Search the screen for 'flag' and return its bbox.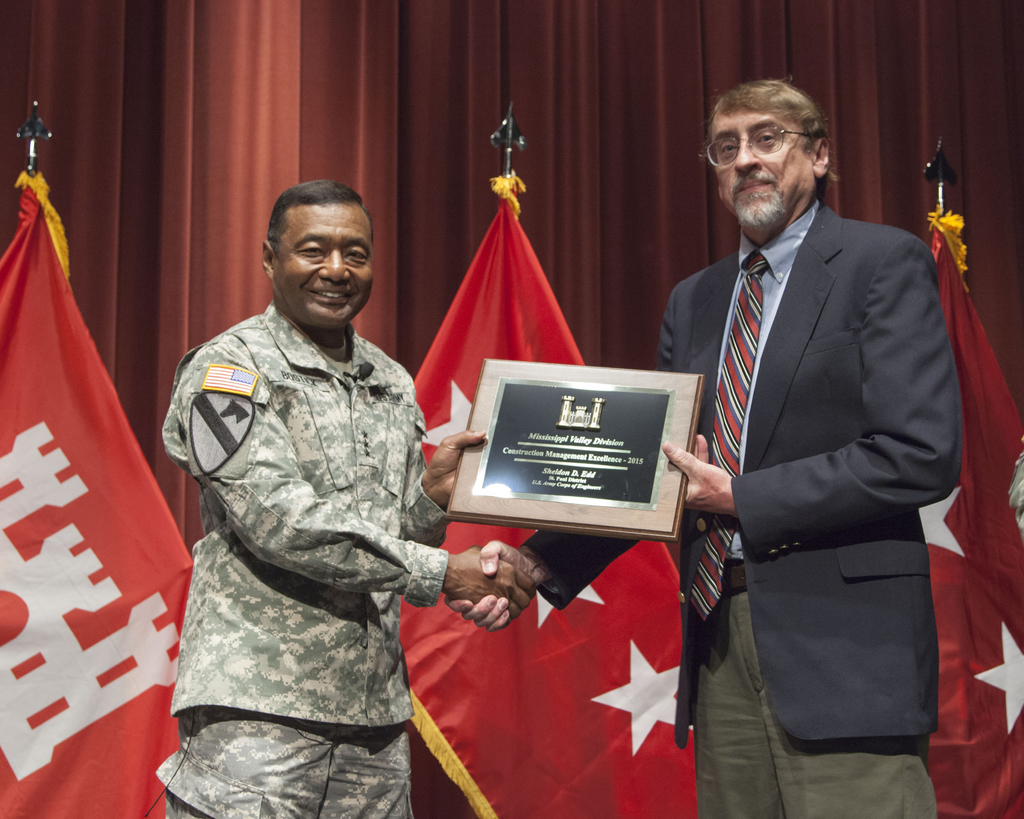
Found: <bbox>919, 208, 1023, 818</bbox>.
